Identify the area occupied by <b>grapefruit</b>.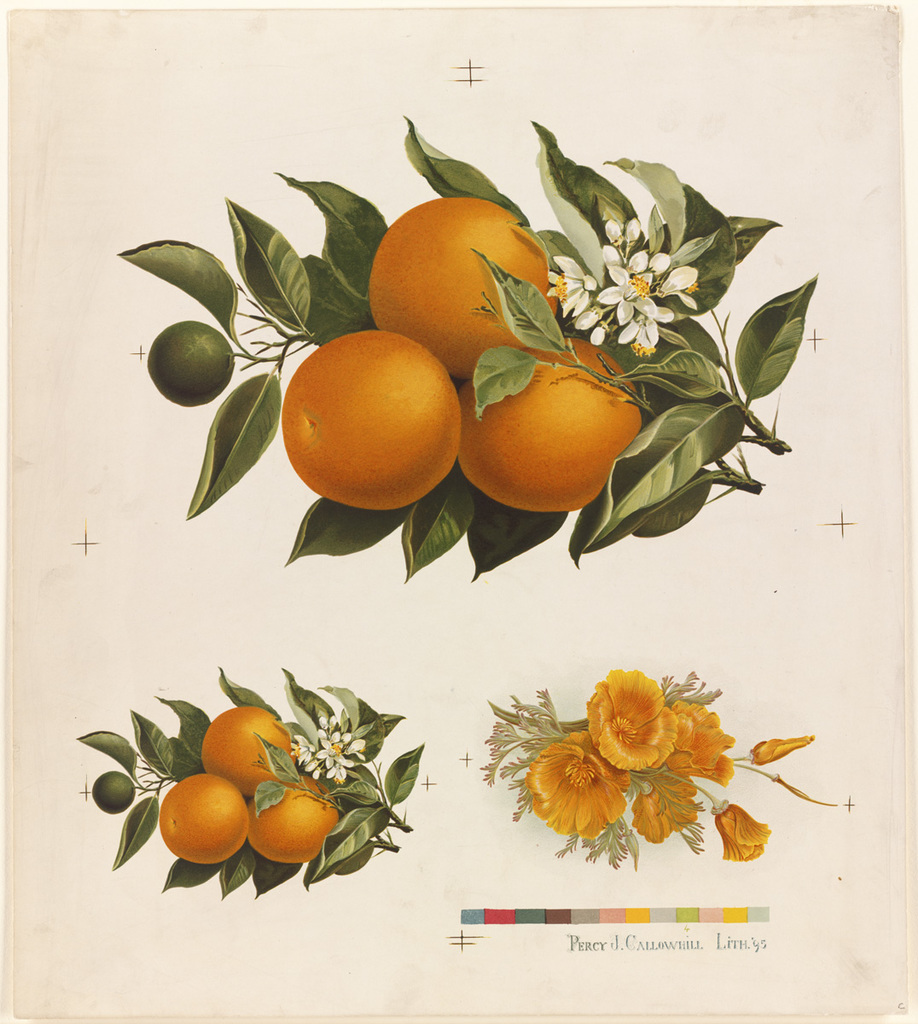
Area: (364,195,557,380).
